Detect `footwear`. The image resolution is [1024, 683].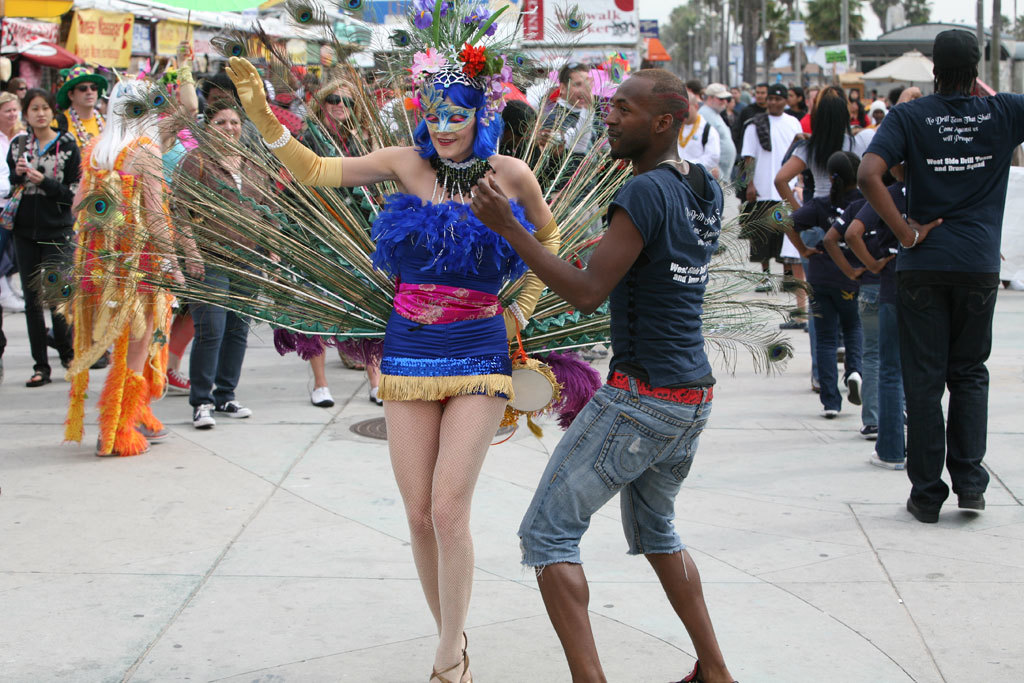
x1=196, y1=401, x2=216, y2=424.
